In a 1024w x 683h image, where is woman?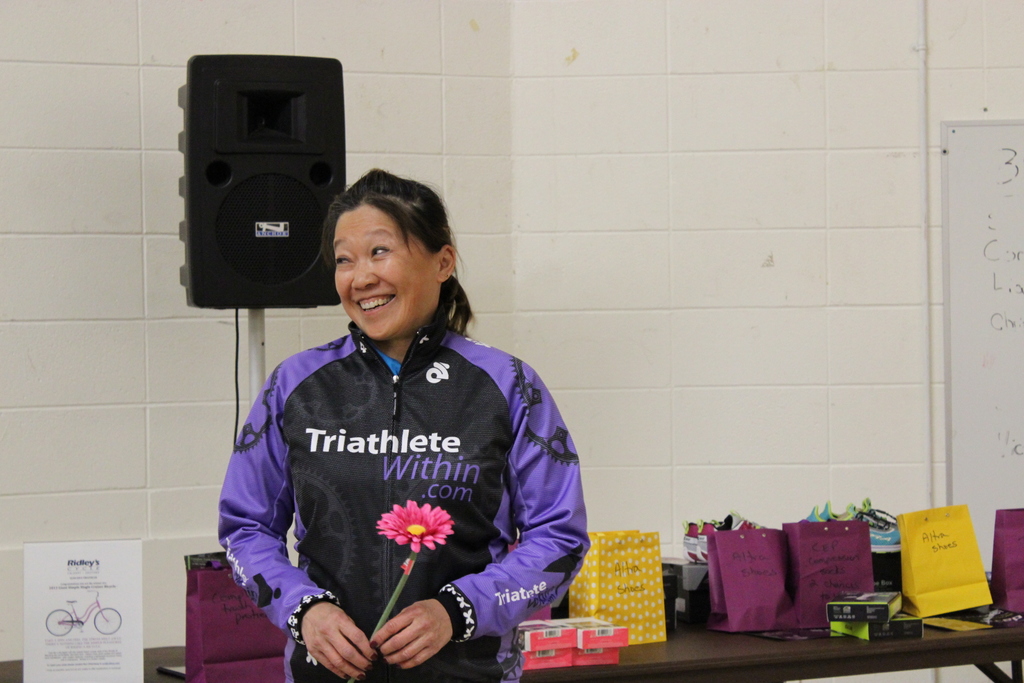
[left=212, top=161, right=591, bottom=682].
